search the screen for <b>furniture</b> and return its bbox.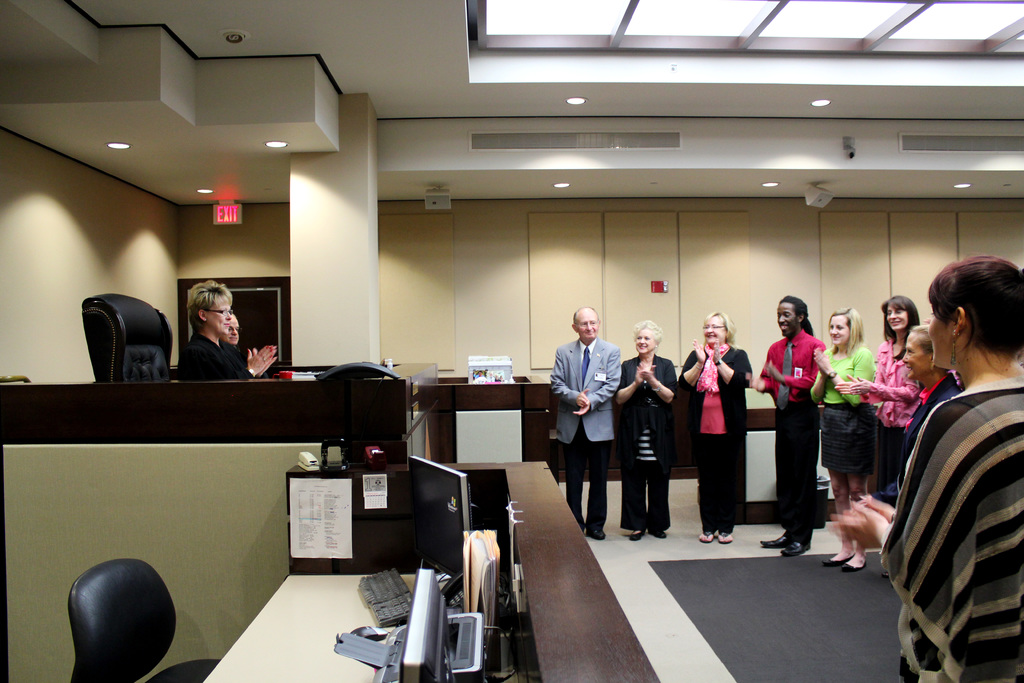
Found: l=81, t=292, r=173, b=383.
